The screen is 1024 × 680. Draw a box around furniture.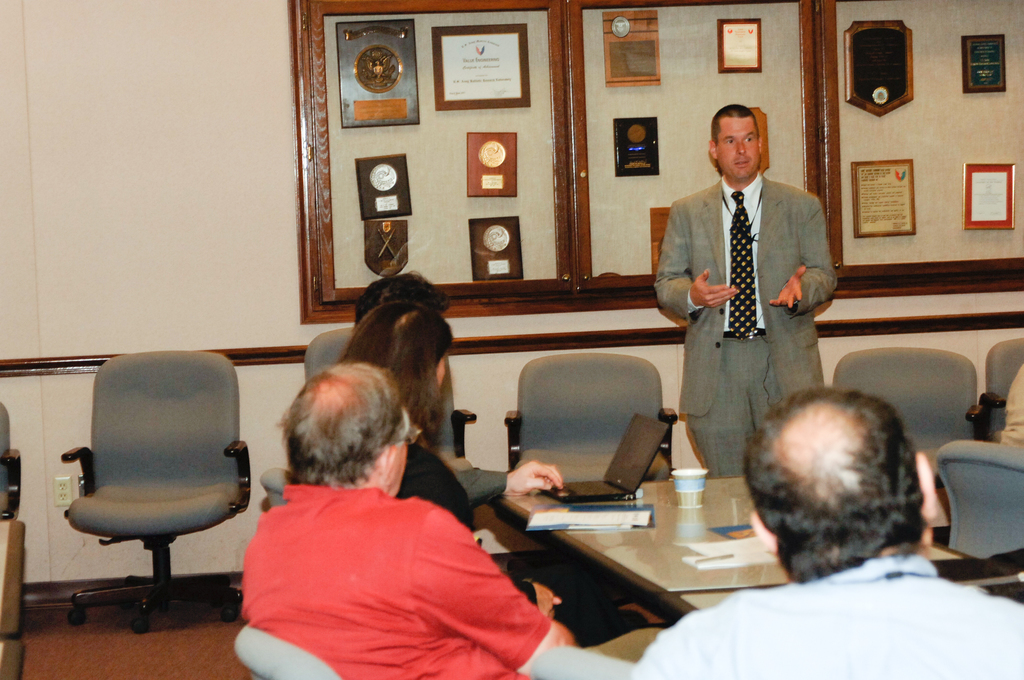
<box>504,352,676,483</box>.
